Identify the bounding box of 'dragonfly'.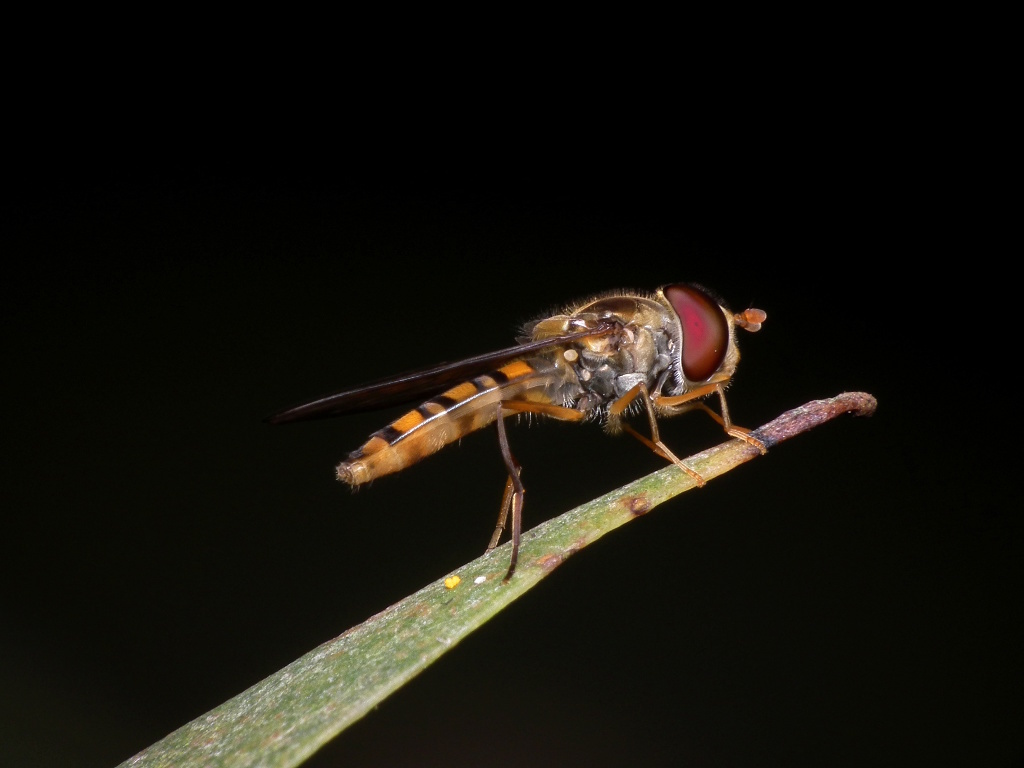
(x1=274, y1=281, x2=769, y2=582).
